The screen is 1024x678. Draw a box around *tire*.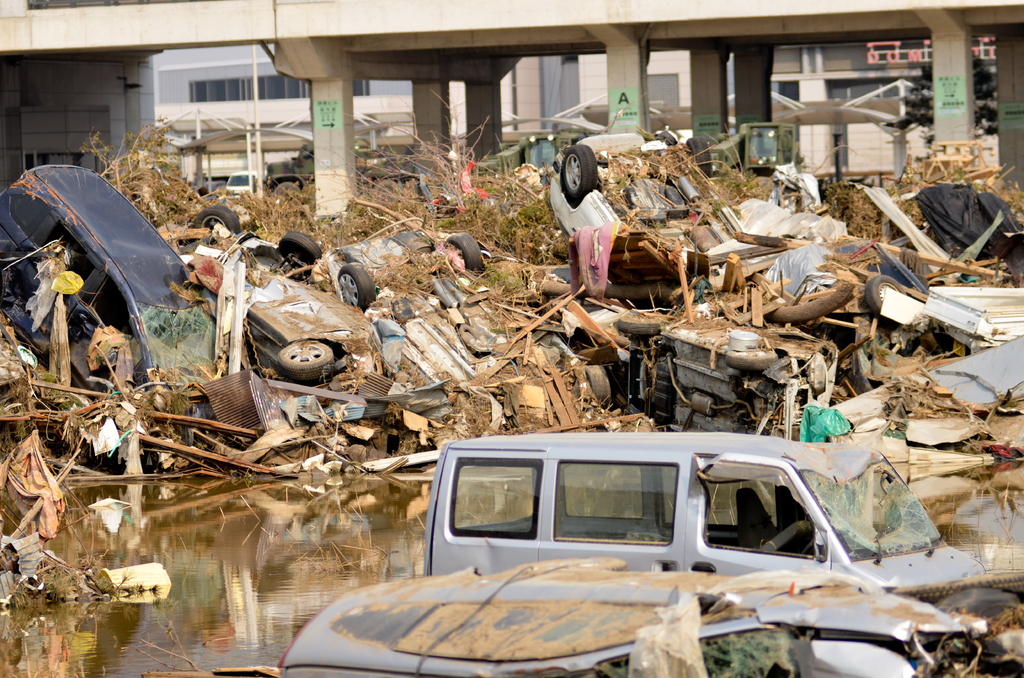
x1=612, y1=305, x2=675, y2=331.
